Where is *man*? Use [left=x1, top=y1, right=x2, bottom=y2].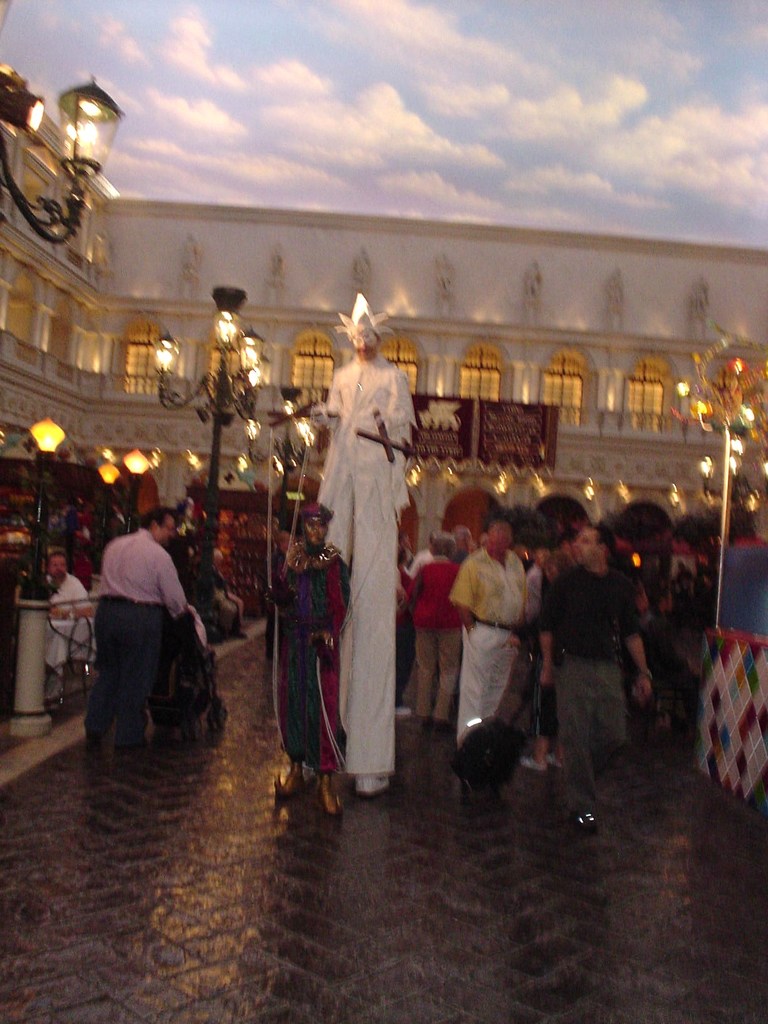
[left=313, top=319, right=420, bottom=797].
